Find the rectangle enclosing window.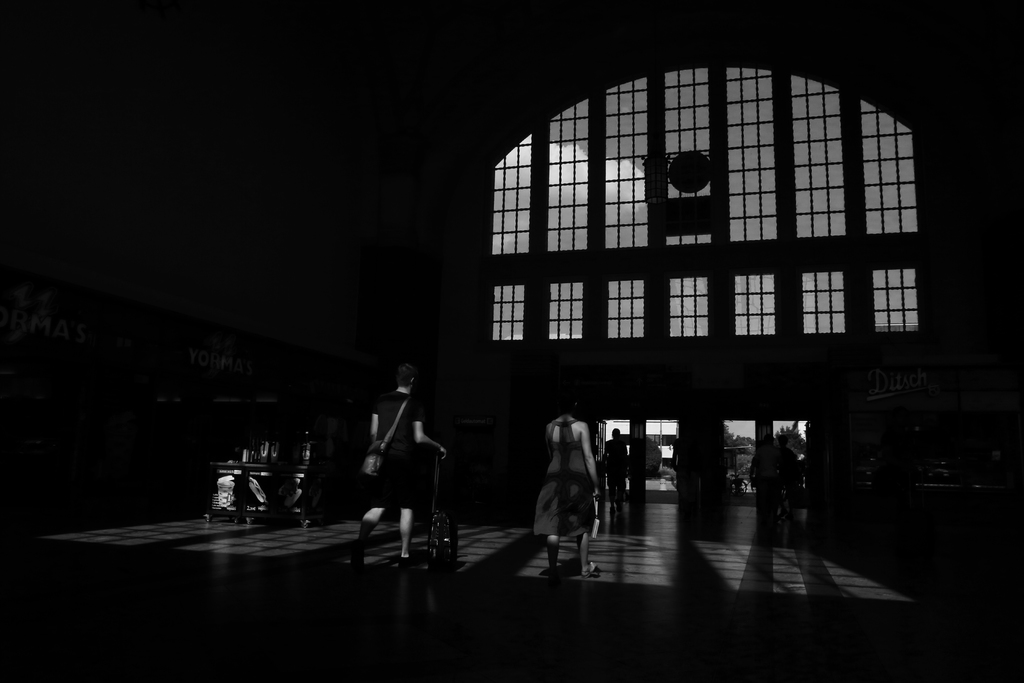
x1=872 y1=267 x2=921 y2=336.
